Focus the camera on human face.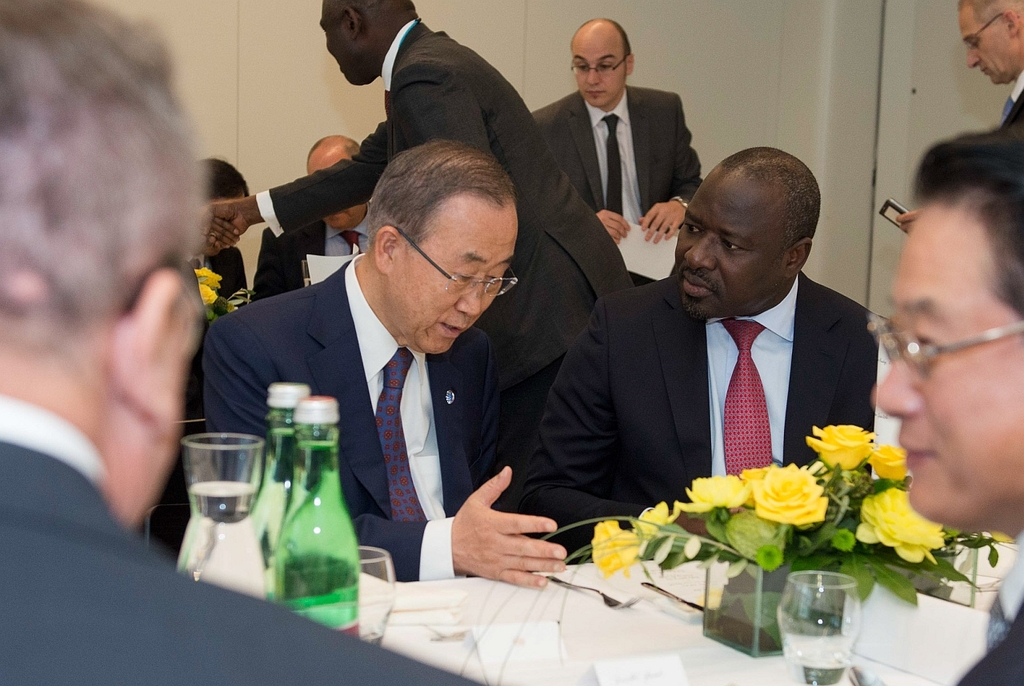
Focus region: 318 0 367 90.
